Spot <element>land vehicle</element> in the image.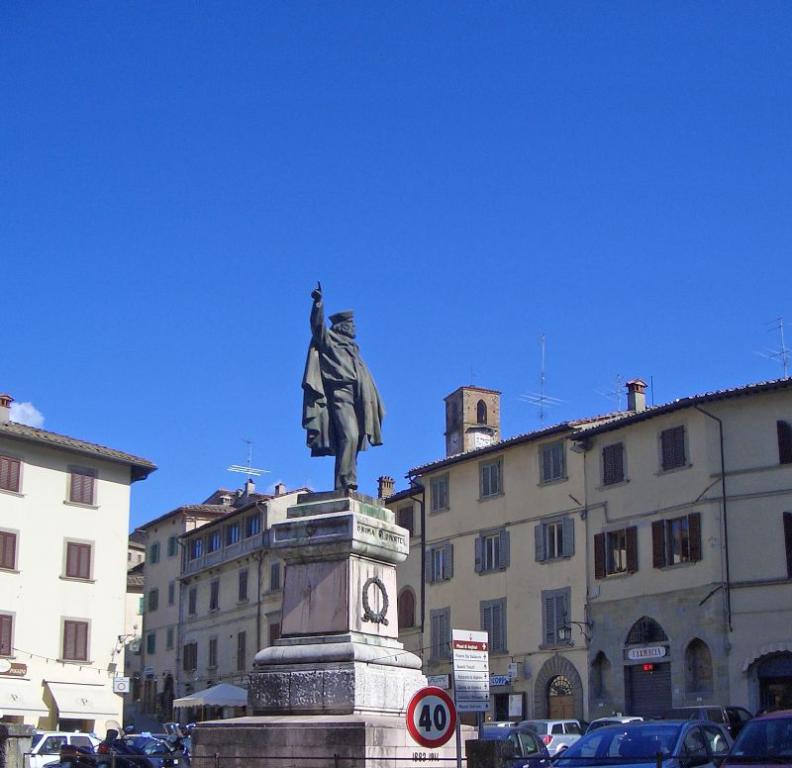
<element>land vehicle</element> found at (left=664, top=706, right=751, bottom=732).
